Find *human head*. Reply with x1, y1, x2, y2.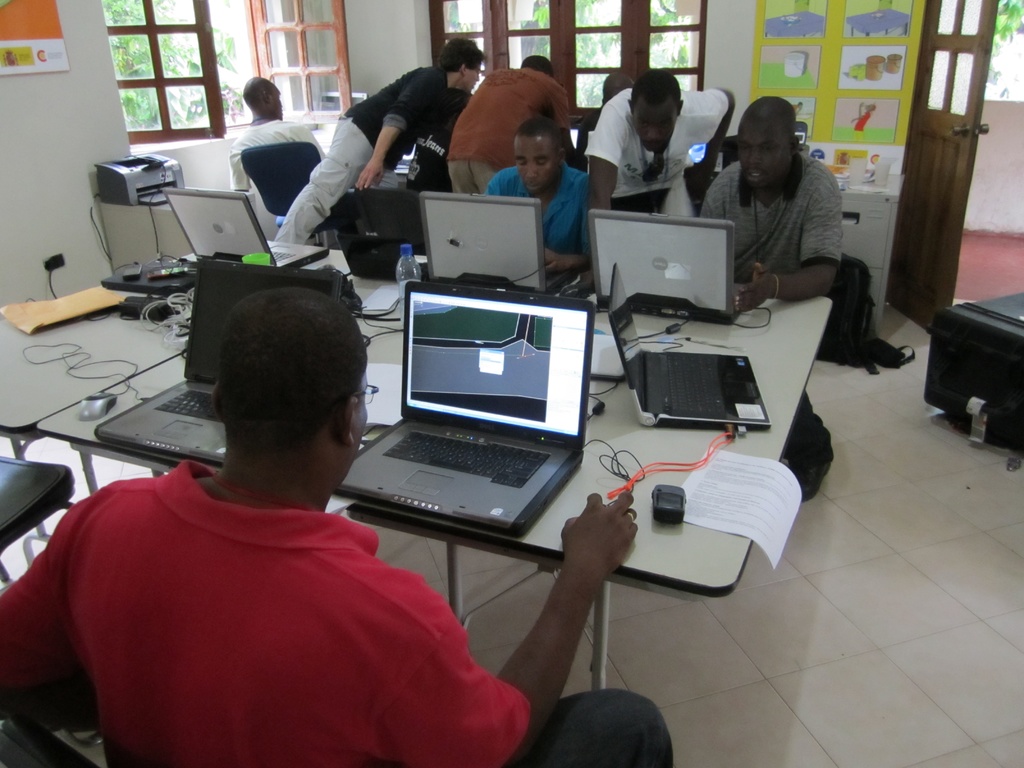
625, 70, 689, 155.
